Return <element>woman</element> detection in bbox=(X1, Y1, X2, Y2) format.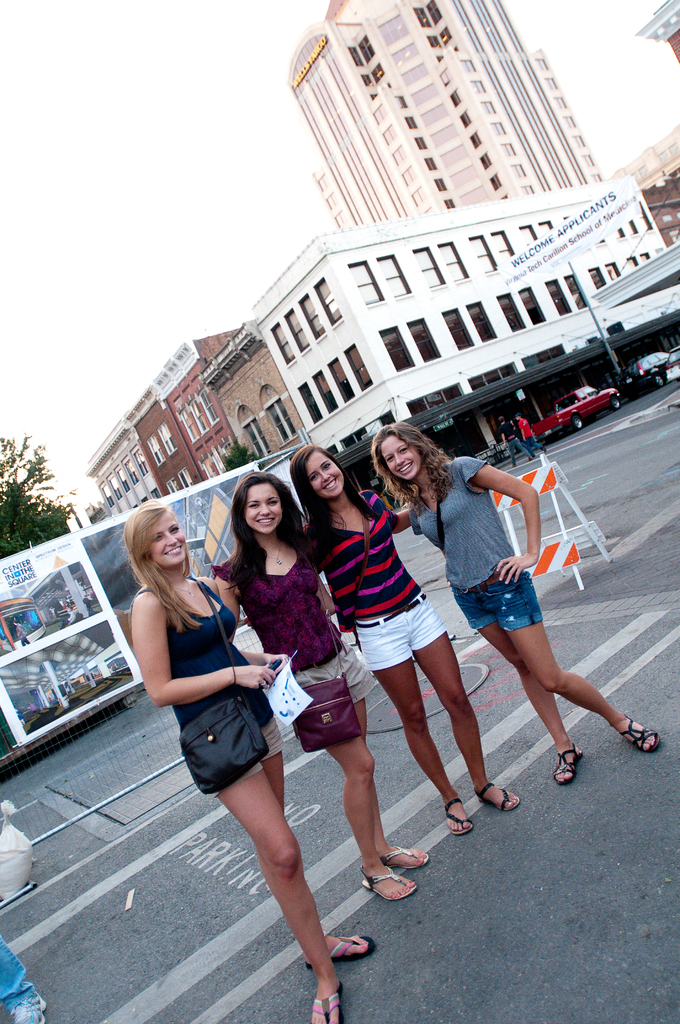
bbox=(419, 426, 622, 815).
